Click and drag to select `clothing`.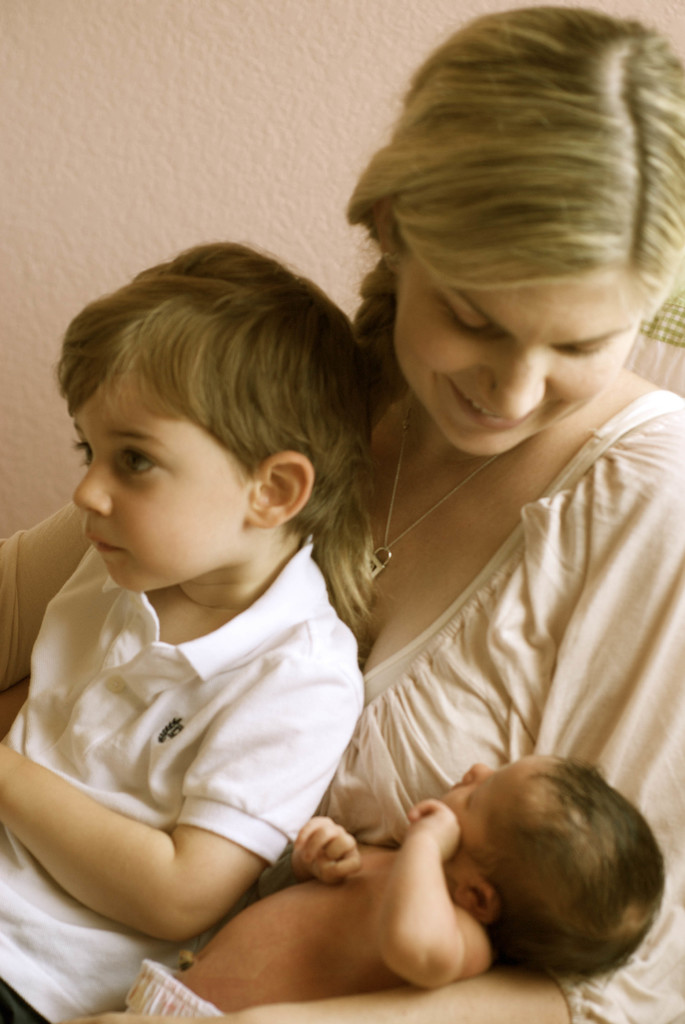
Selection: (x1=0, y1=527, x2=361, y2=1023).
